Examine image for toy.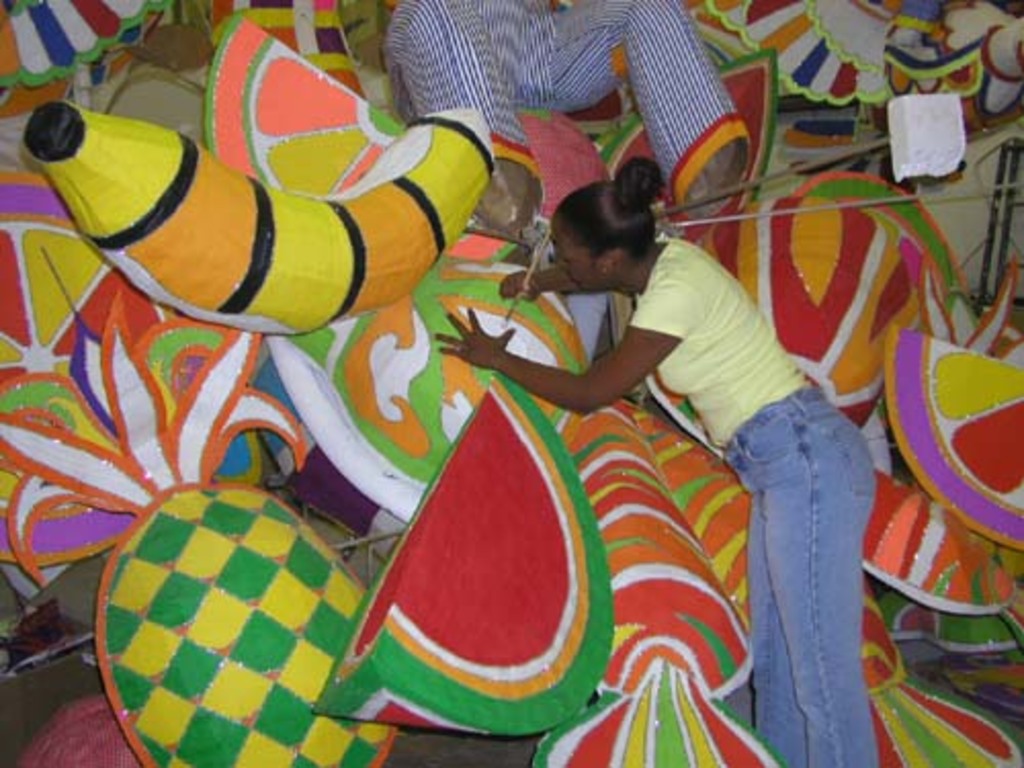
Examination result: (850, 463, 1020, 623).
